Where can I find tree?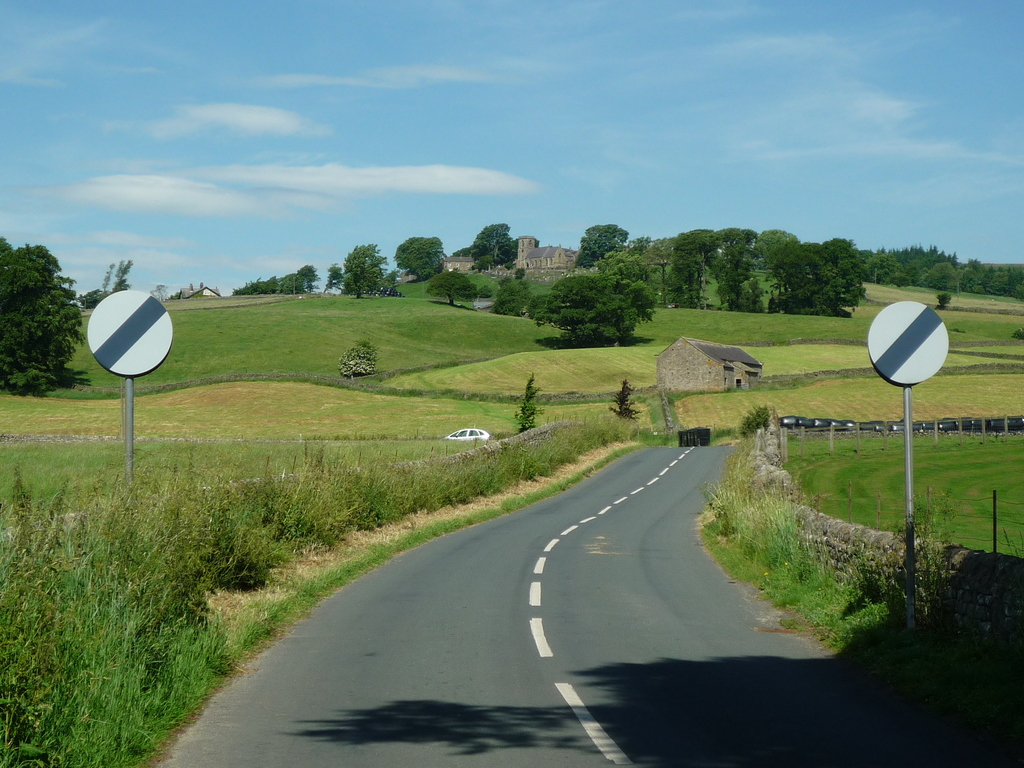
You can find it at 463/224/511/266.
